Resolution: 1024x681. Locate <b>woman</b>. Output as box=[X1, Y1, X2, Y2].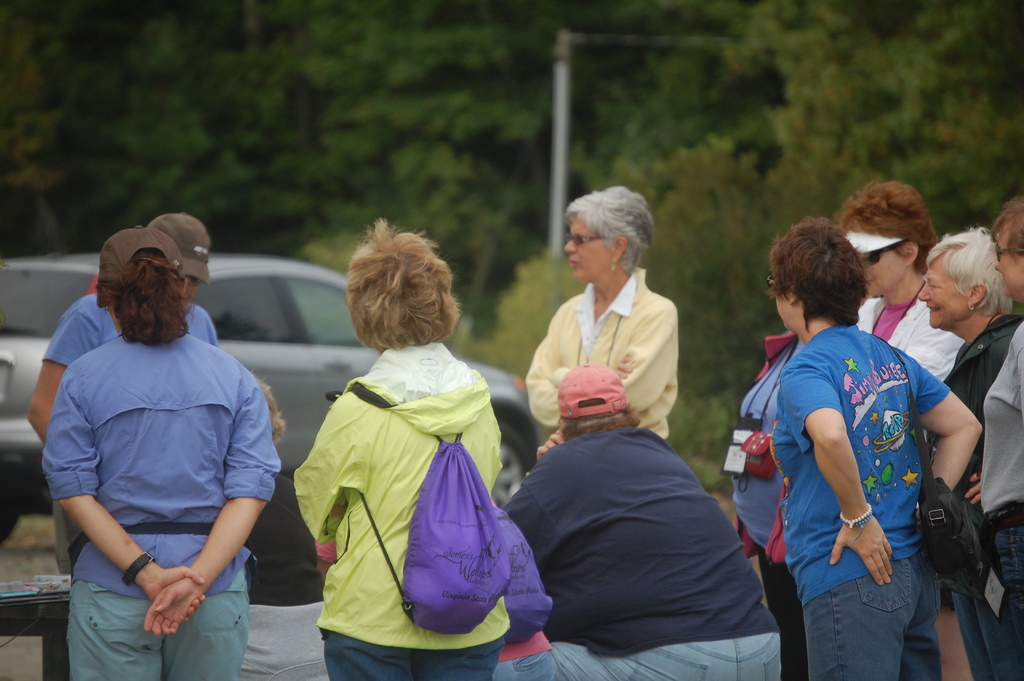
box=[715, 273, 886, 680].
